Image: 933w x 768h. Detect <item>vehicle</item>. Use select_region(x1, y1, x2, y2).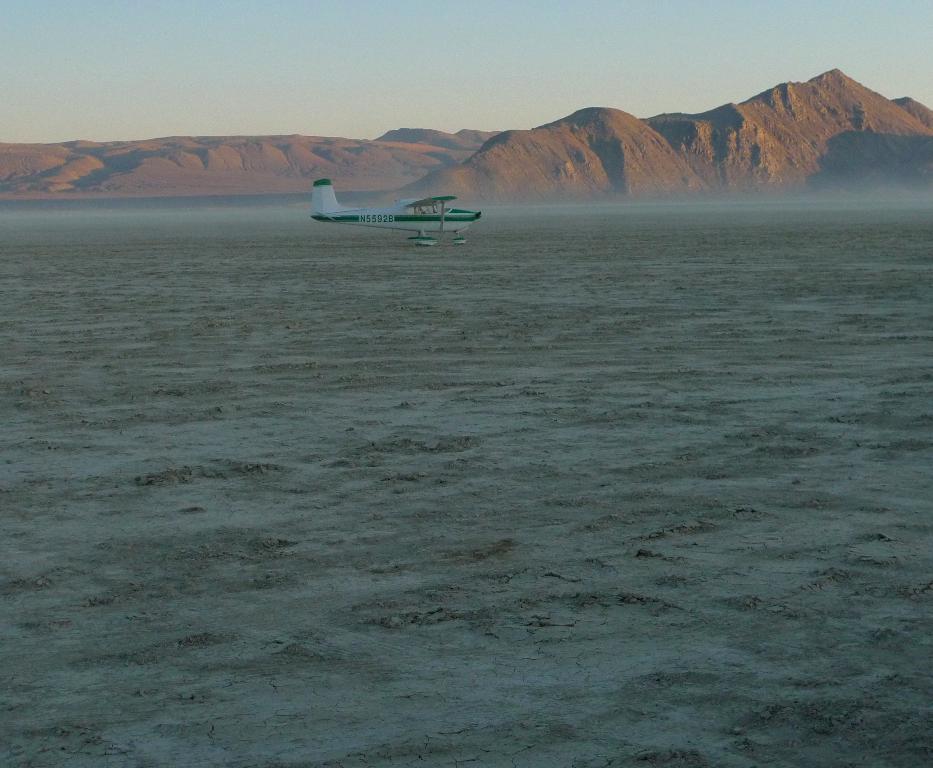
select_region(302, 163, 476, 244).
